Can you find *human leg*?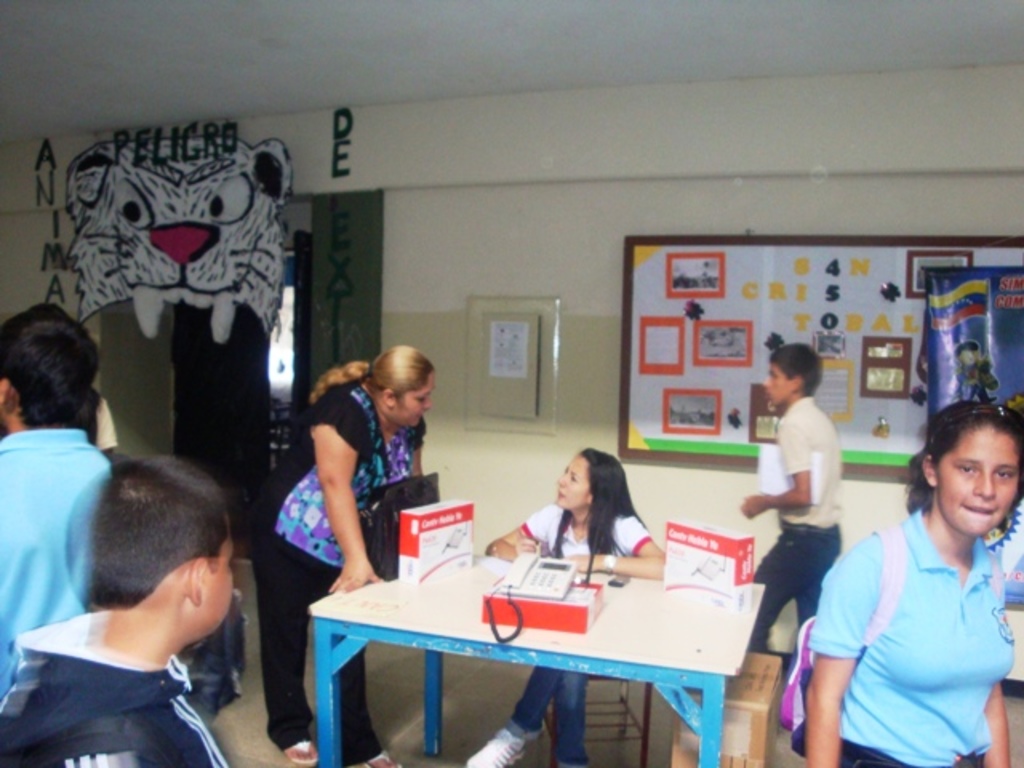
Yes, bounding box: region(462, 669, 586, 766).
